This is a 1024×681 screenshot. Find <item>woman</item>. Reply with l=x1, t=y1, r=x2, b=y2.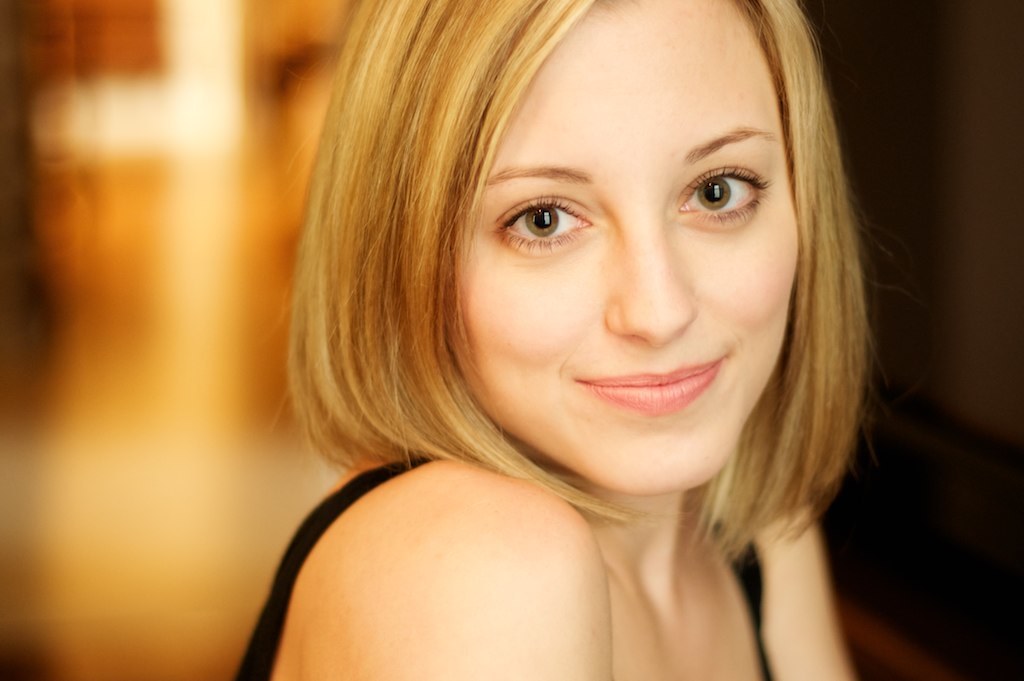
l=174, t=9, r=966, b=668.
